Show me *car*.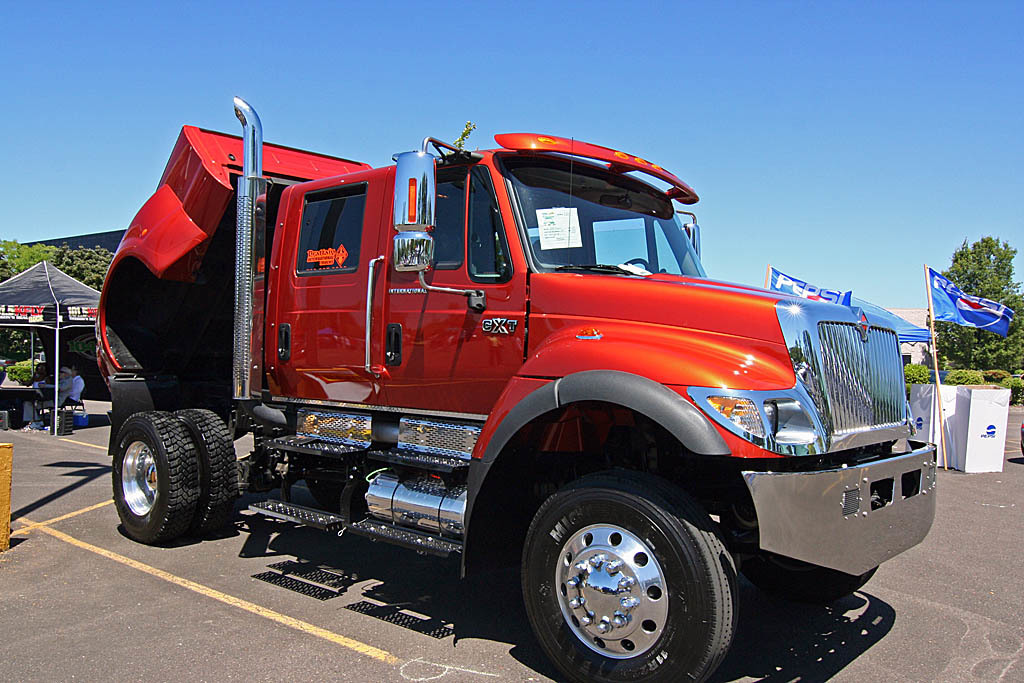
*car* is here: 1019 419 1023 454.
